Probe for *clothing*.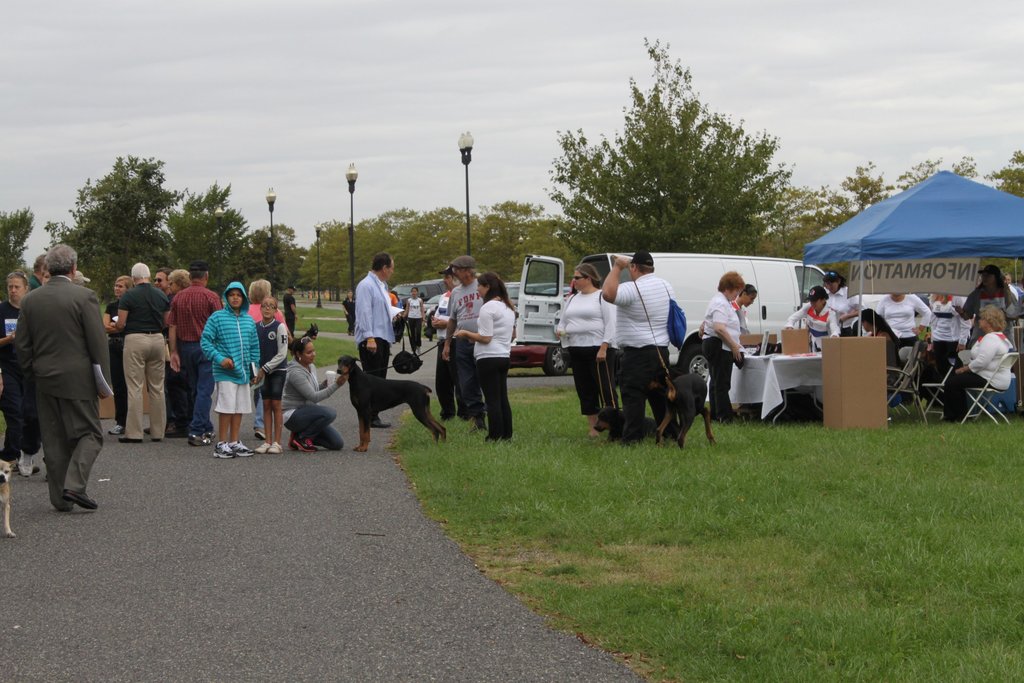
Probe result: locate(248, 301, 284, 322).
